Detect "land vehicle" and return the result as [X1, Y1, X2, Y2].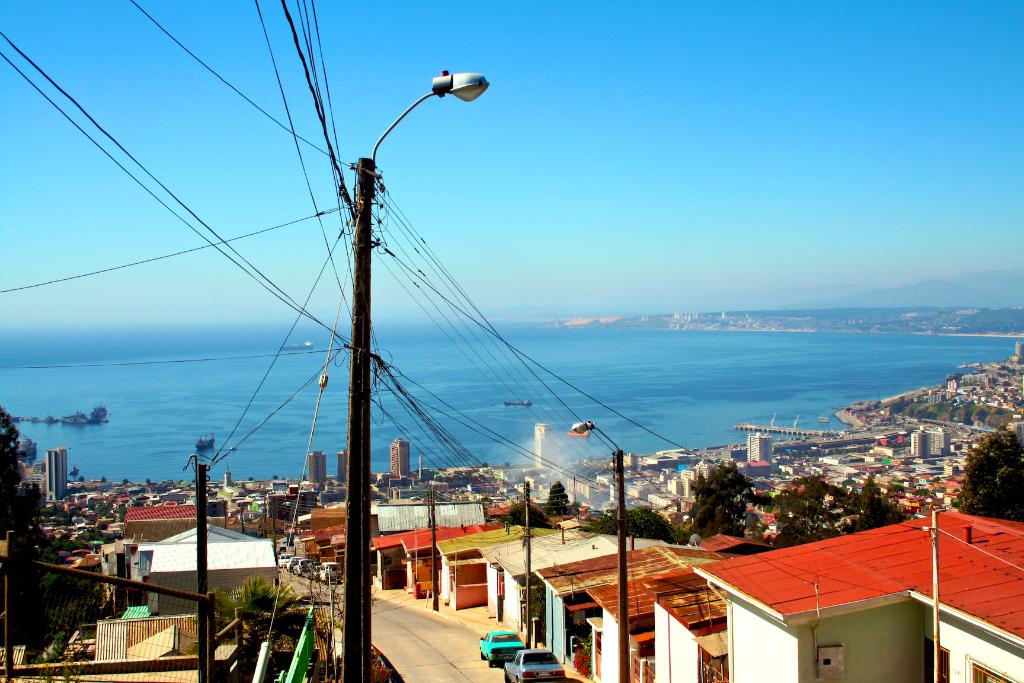
[277, 552, 294, 567].
